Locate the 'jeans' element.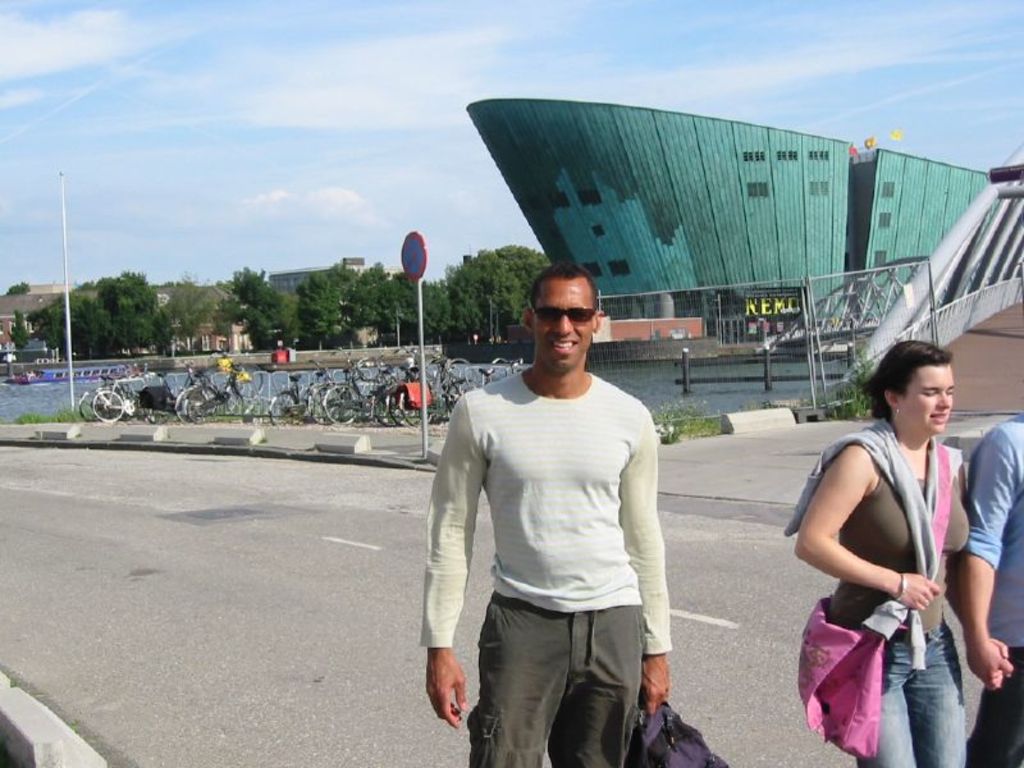
Element bbox: x1=855, y1=628, x2=965, y2=767.
